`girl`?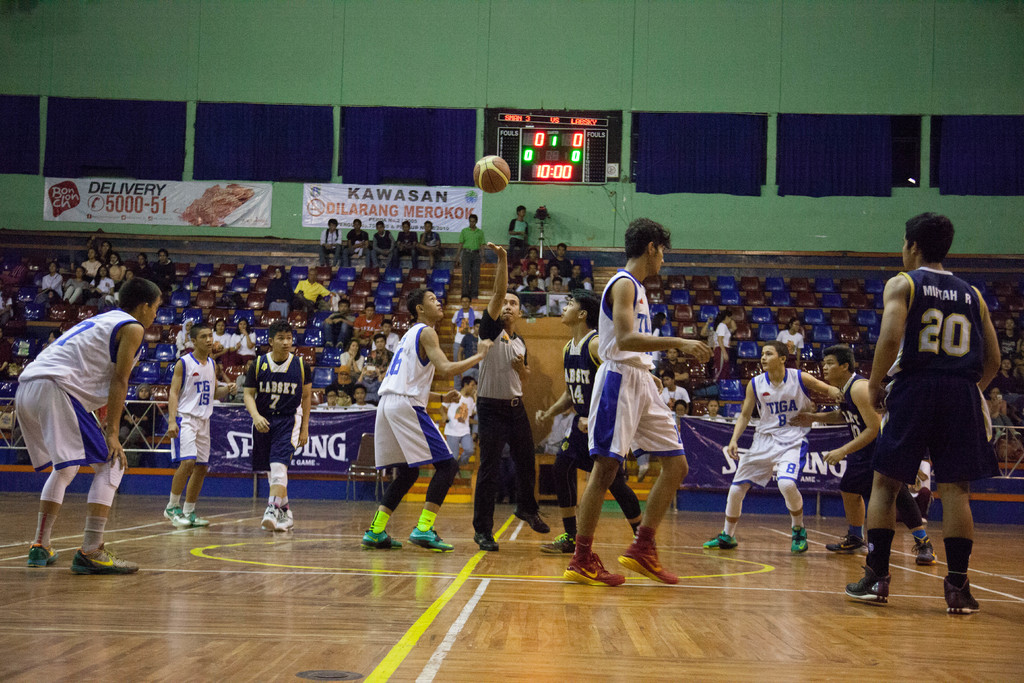
(left=41, top=264, right=65, bottom=298)
